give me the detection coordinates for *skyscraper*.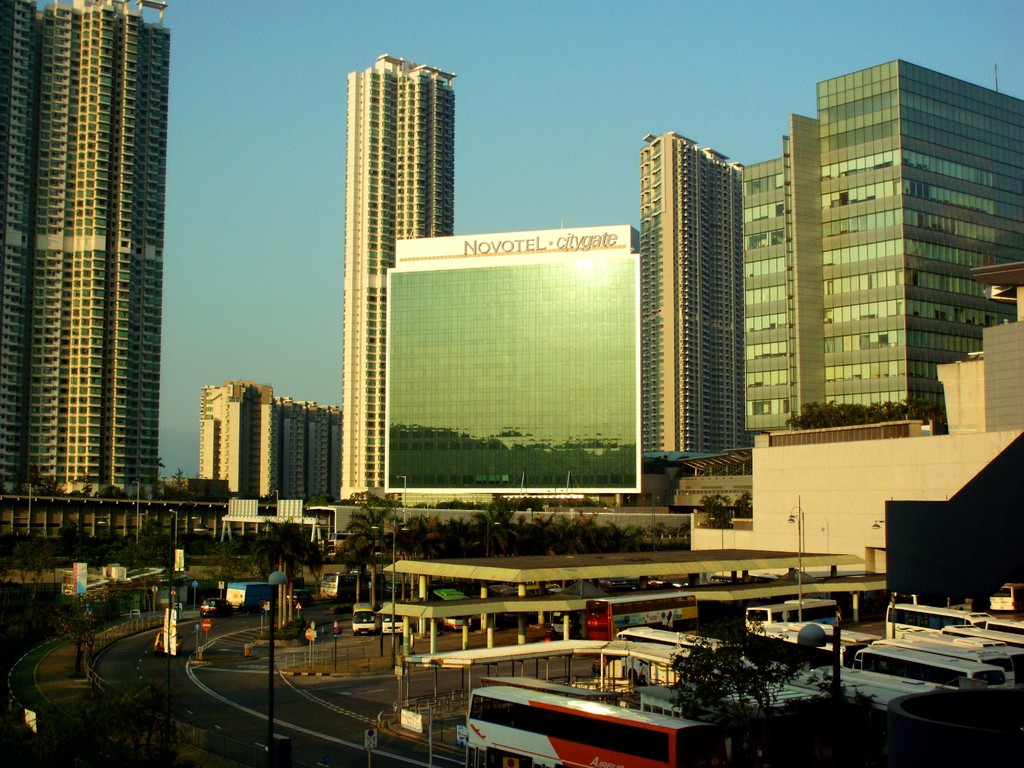
box(636, 122, 742, 458).
